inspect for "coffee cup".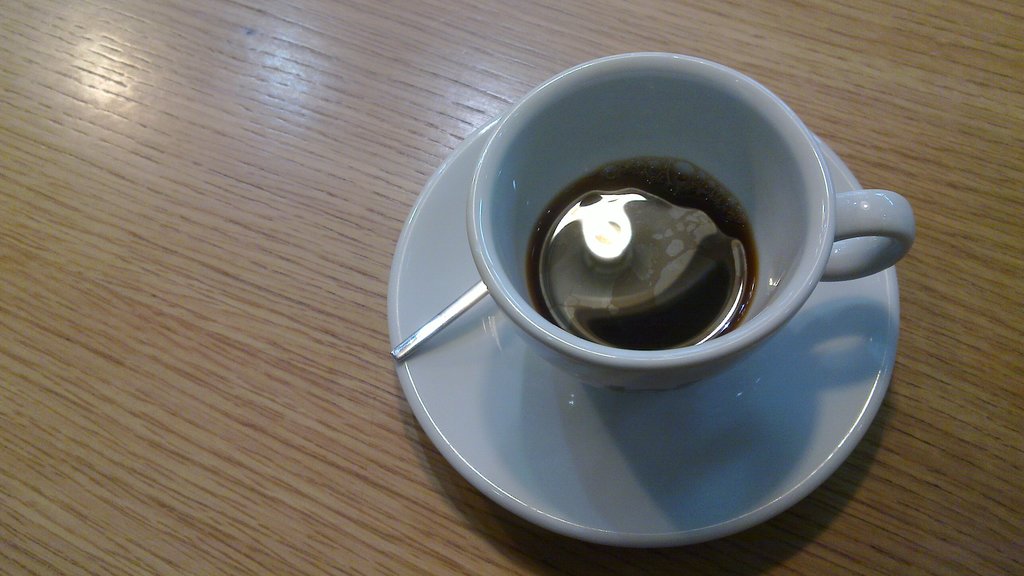
Inspection: x1=469 y1=53 x2=913 y2=393.
